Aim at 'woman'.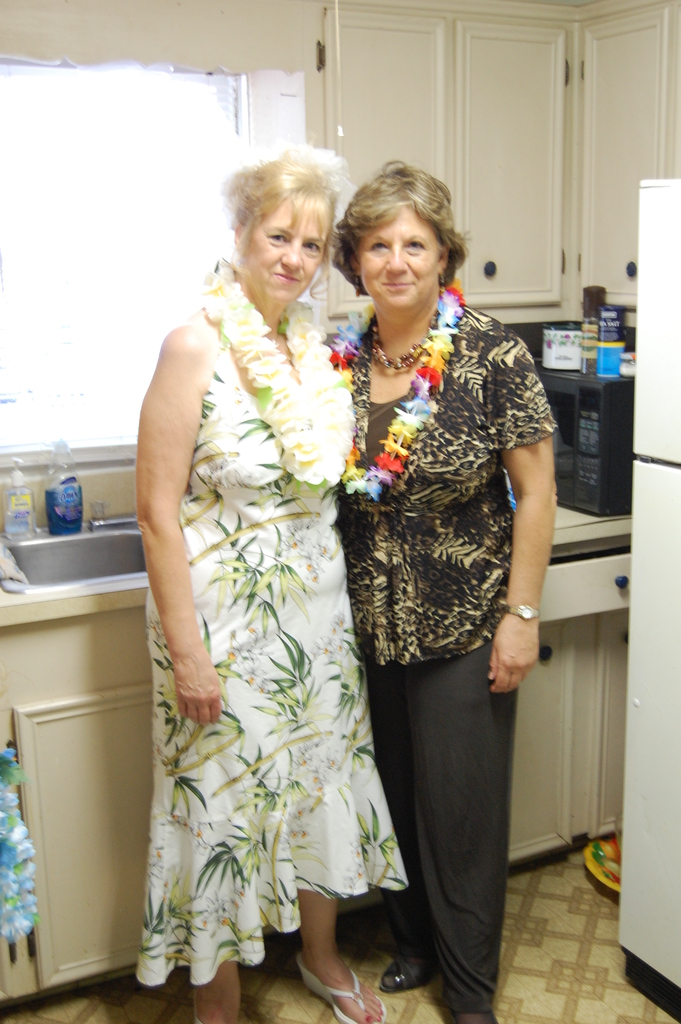
Aimed at 128,155,423,998.
